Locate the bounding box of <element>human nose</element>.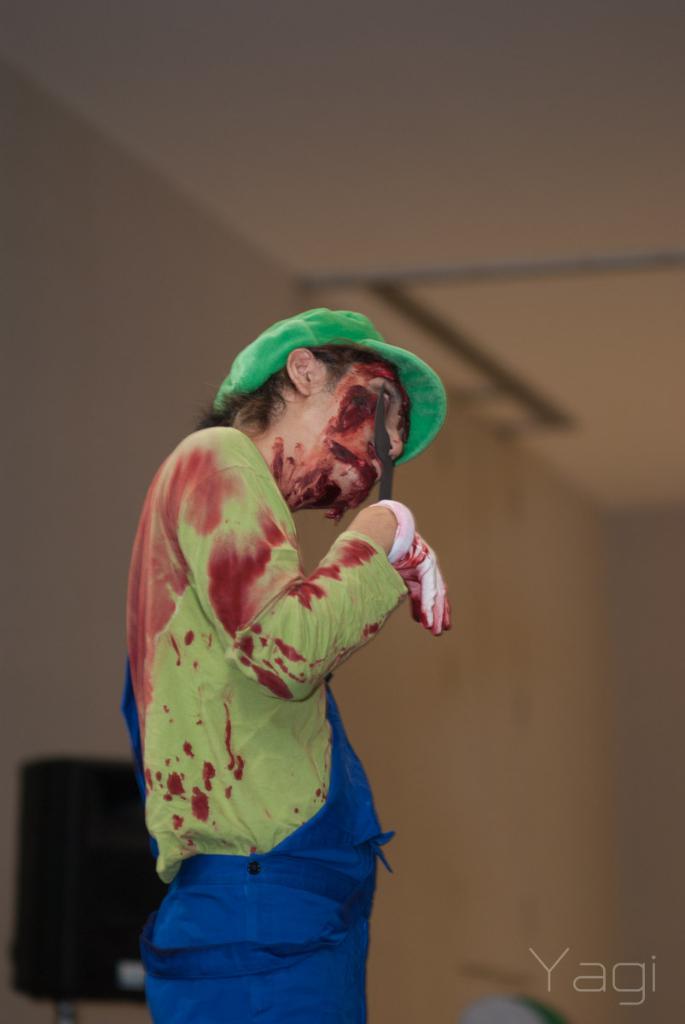
Bounding box: locate(368, 418, 407, 463).
